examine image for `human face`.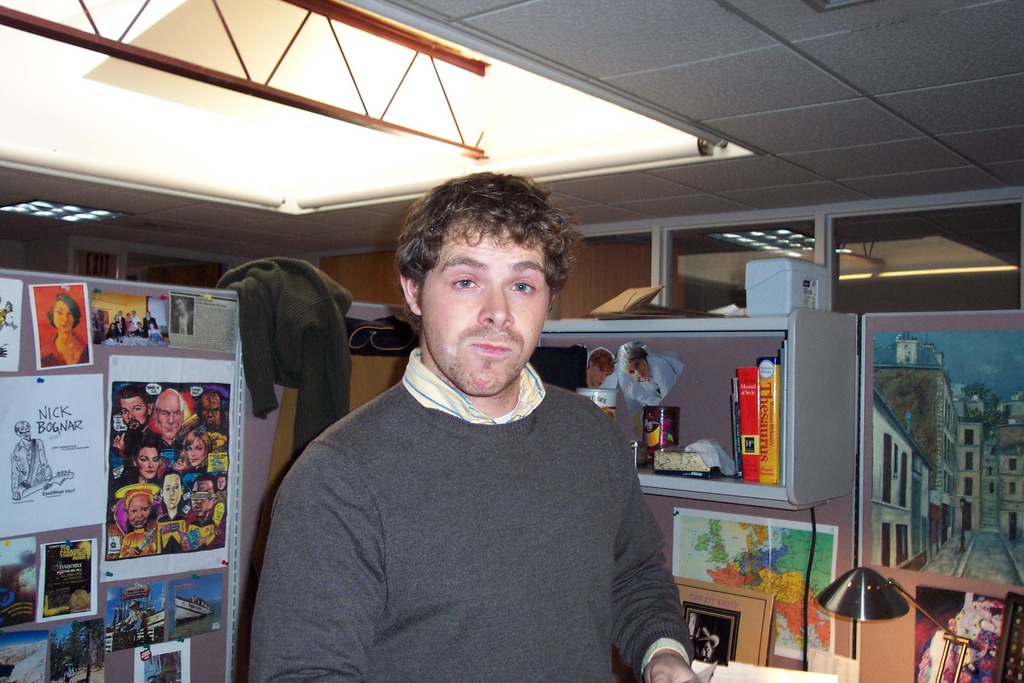
Examination result: 52/304/77/335.
